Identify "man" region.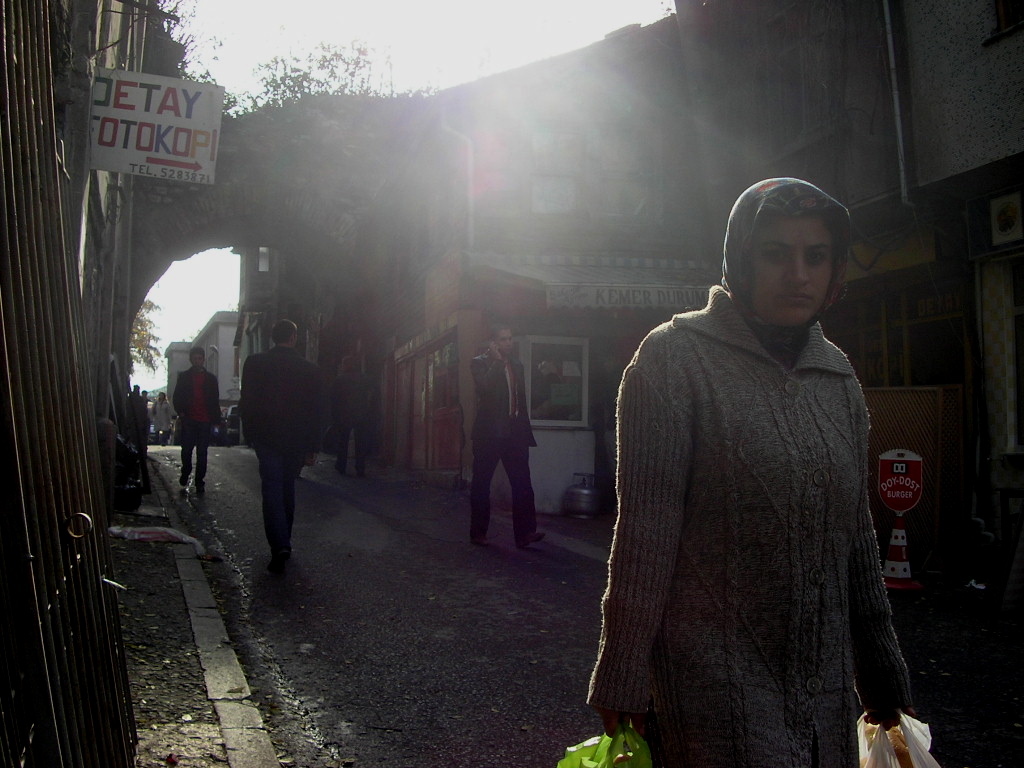
Region: {"left": 460, "top": 324, "right": 552, "bottom": 548}.
